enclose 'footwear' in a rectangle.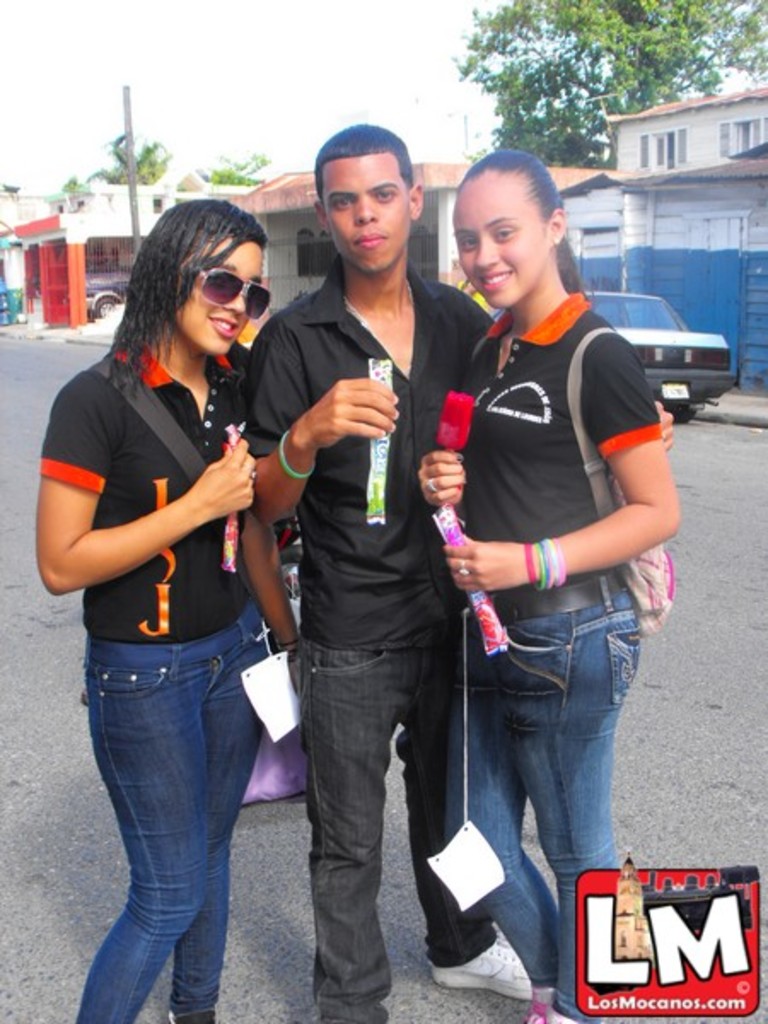
432:927:551:998.
